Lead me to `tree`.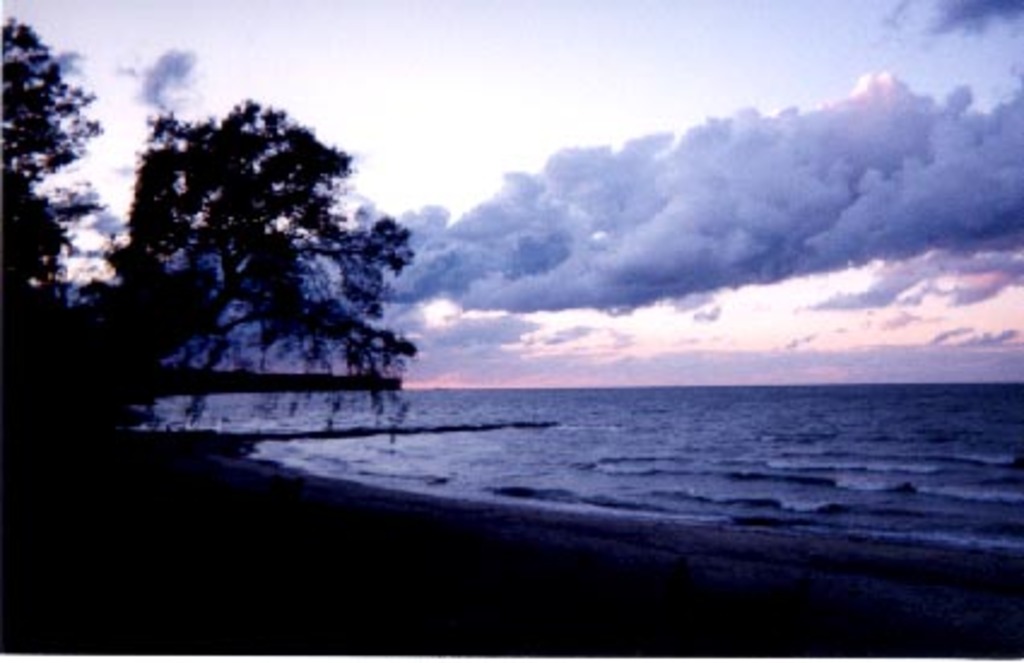
Lead to box(0, 14, 412, 535).
